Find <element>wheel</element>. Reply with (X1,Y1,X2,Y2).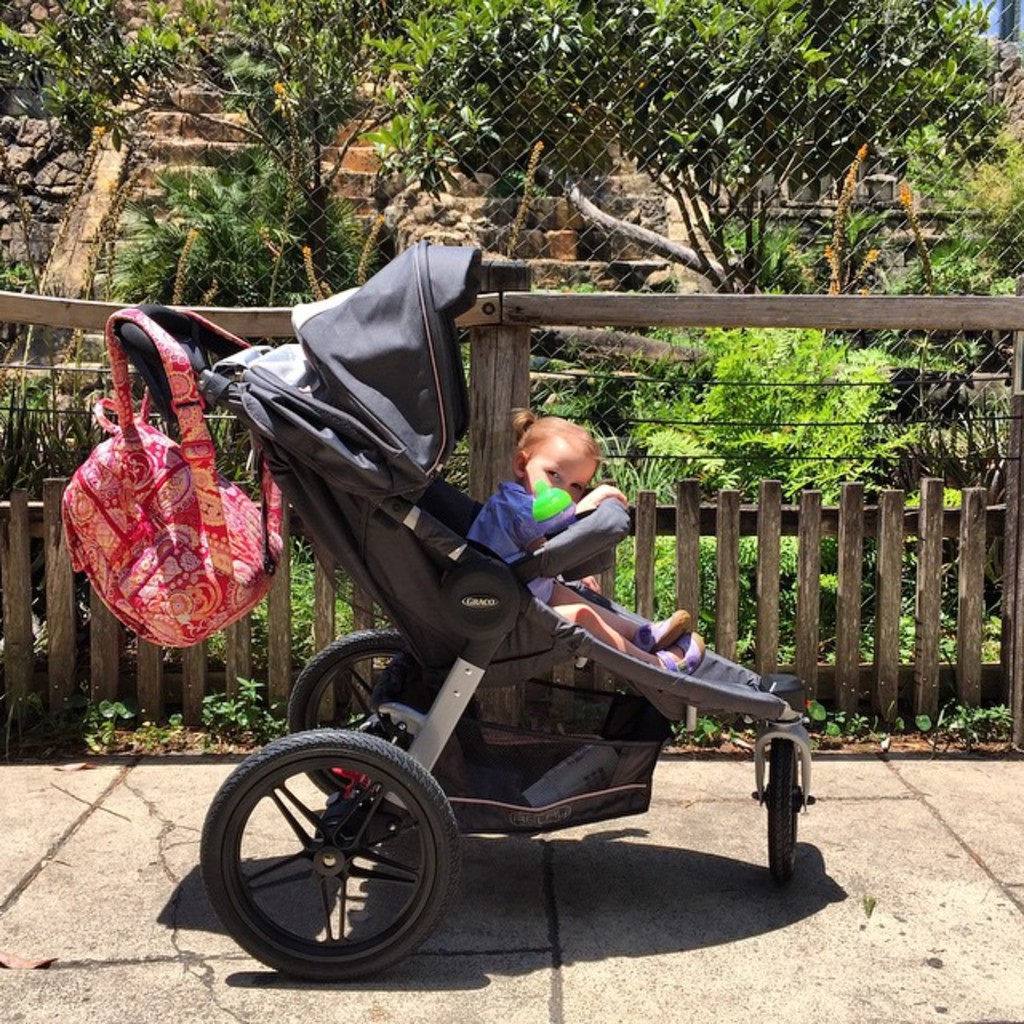
(754,725,822,886).
